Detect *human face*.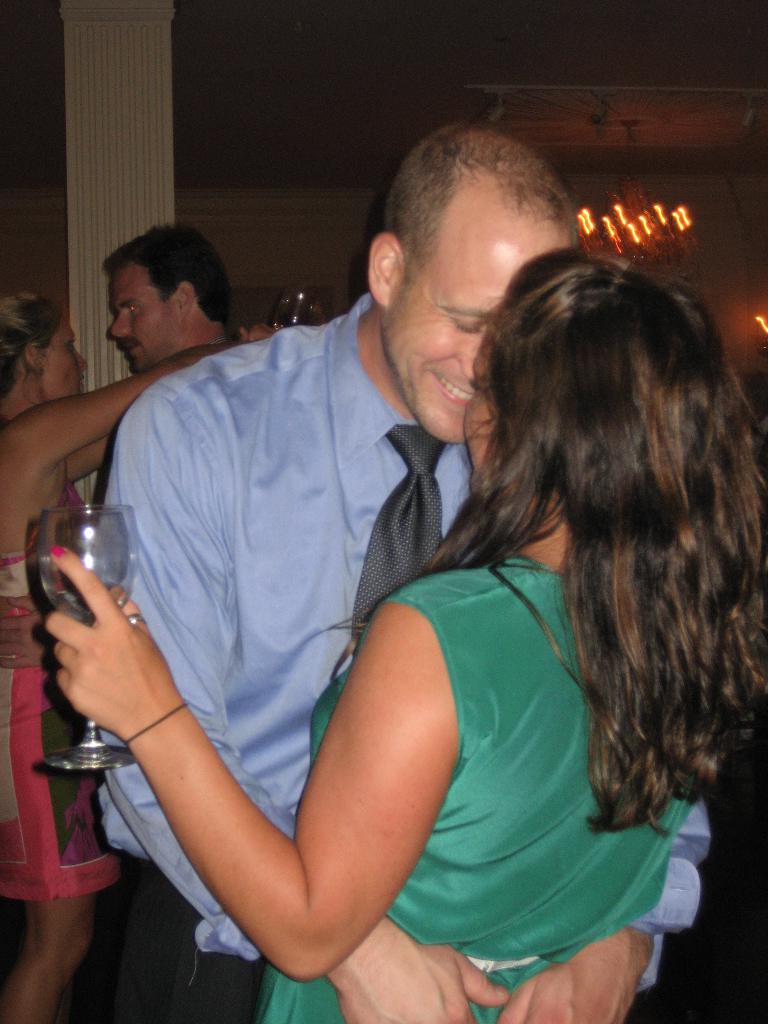
Detected at crop(110, 278, 171, 372).
